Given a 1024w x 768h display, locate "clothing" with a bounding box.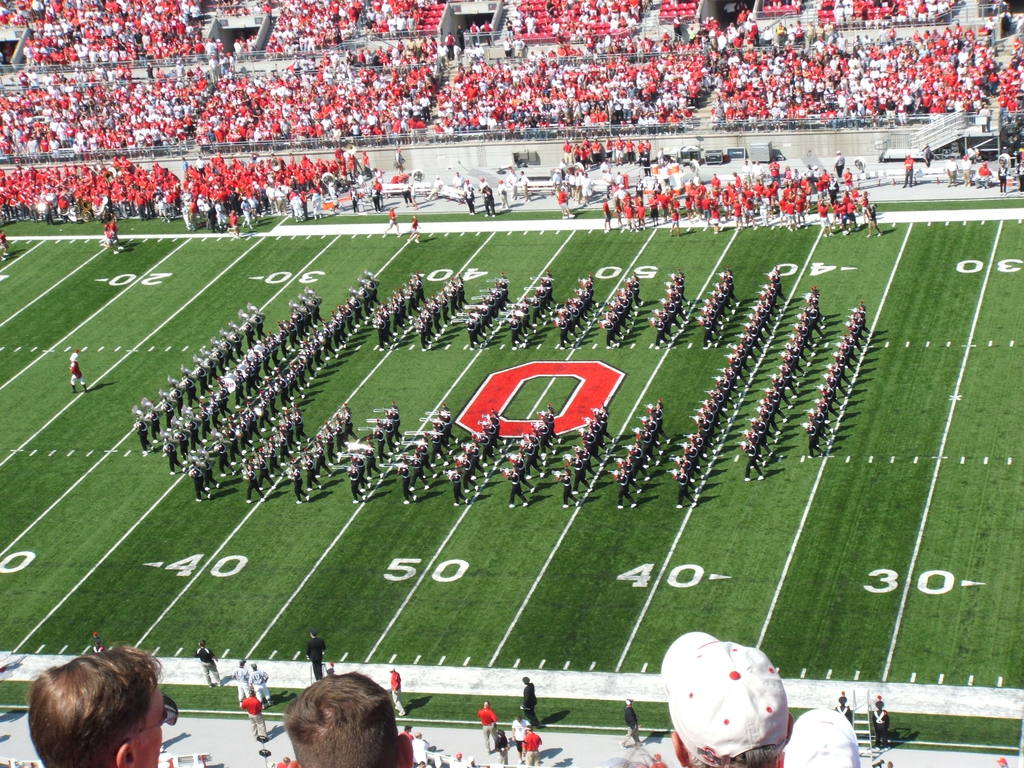
Located: bbox(1014, 162, 1023, 189).
